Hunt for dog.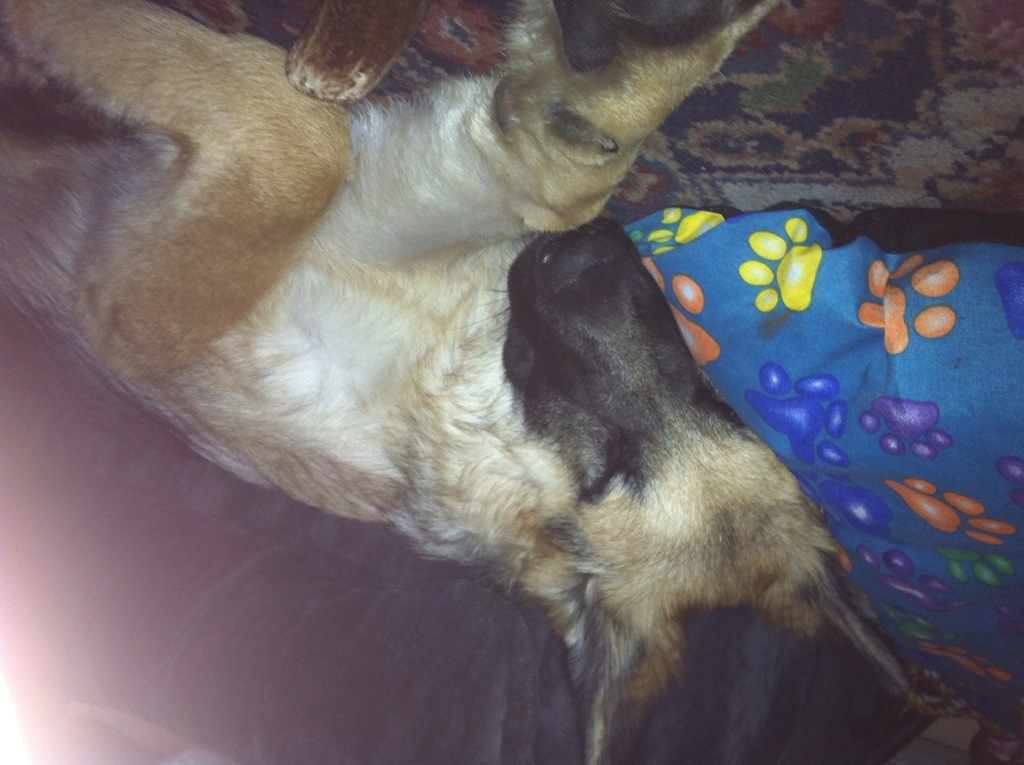
Hunted down at bbox=[0, 0, 915, 764].
